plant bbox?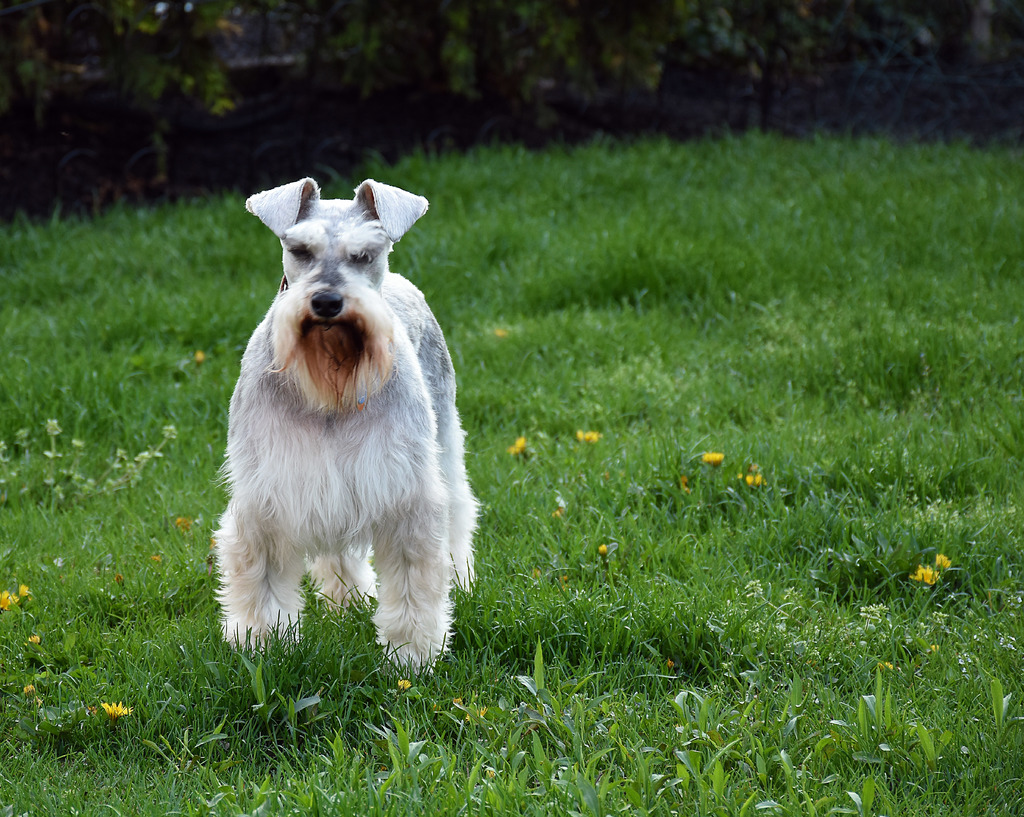
locate(396, 0, 503, 172)
